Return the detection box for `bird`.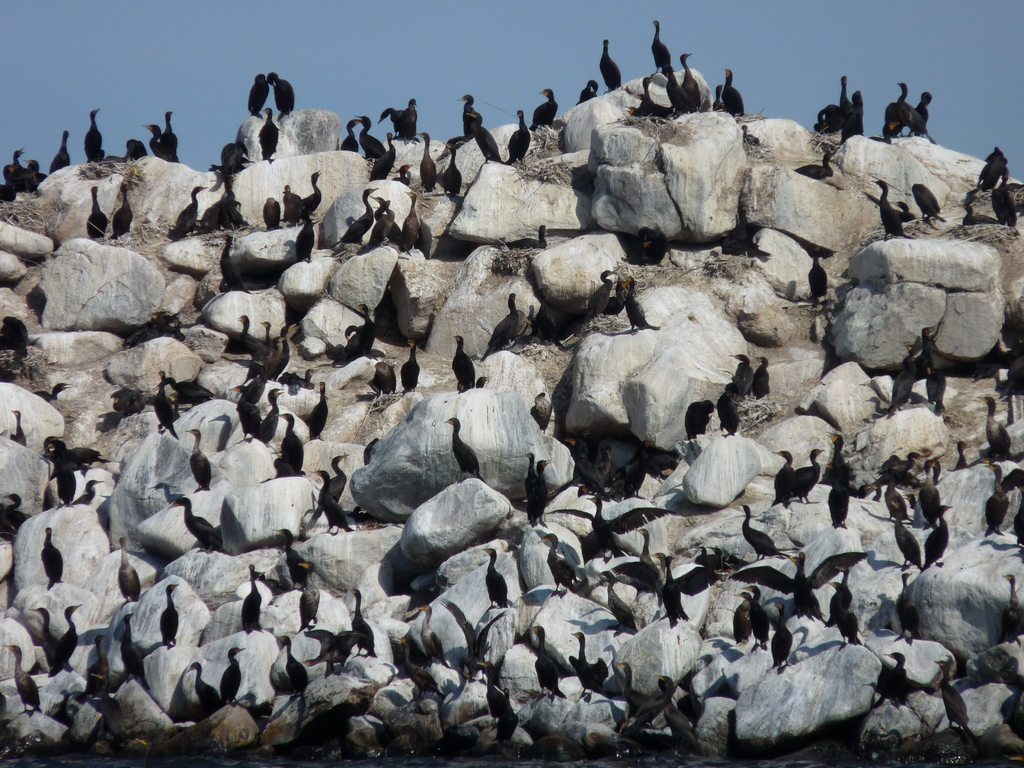
l=526, t=90, r=562, b=128.
